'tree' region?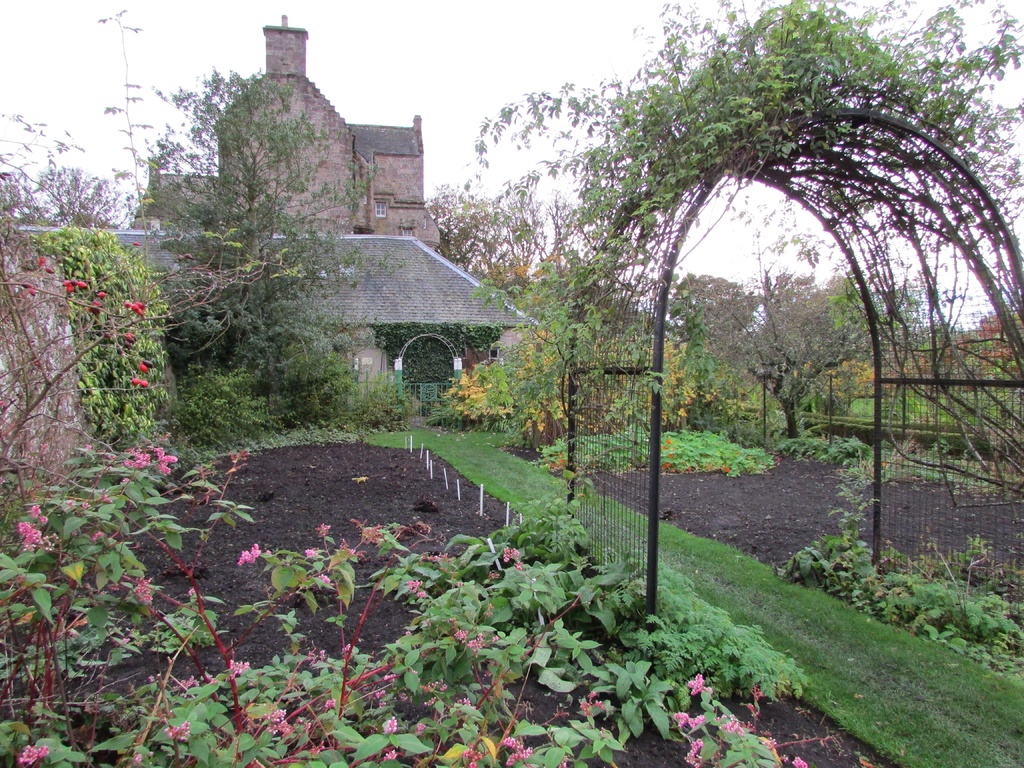
box=[739, 268, 884, 431]
